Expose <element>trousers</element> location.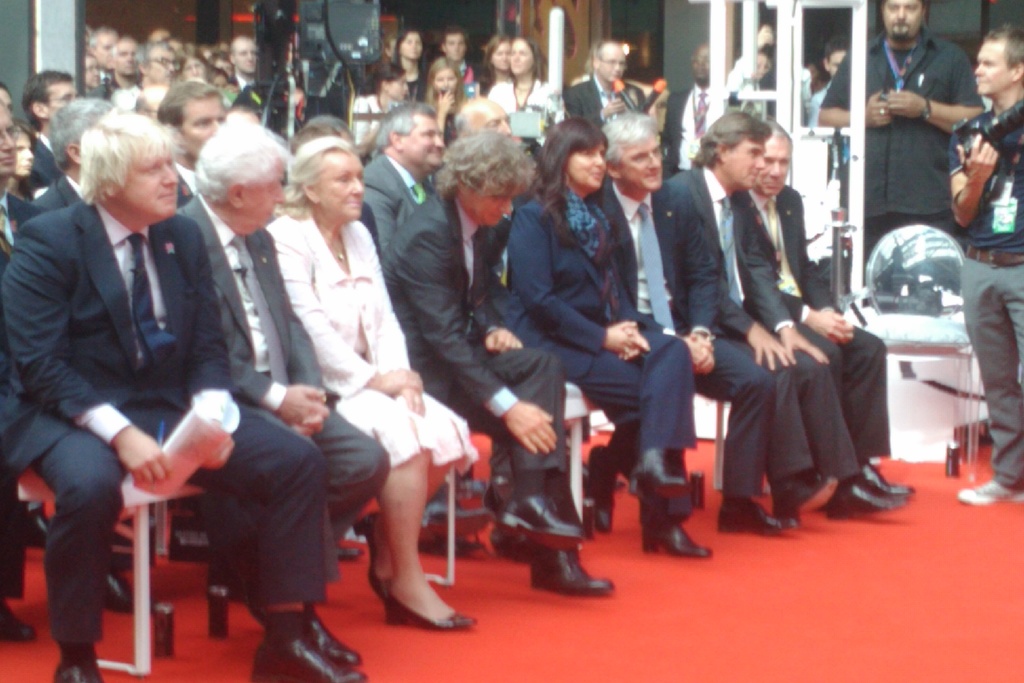
Exposed at left=250, top=397, right=398, bottom=584.
